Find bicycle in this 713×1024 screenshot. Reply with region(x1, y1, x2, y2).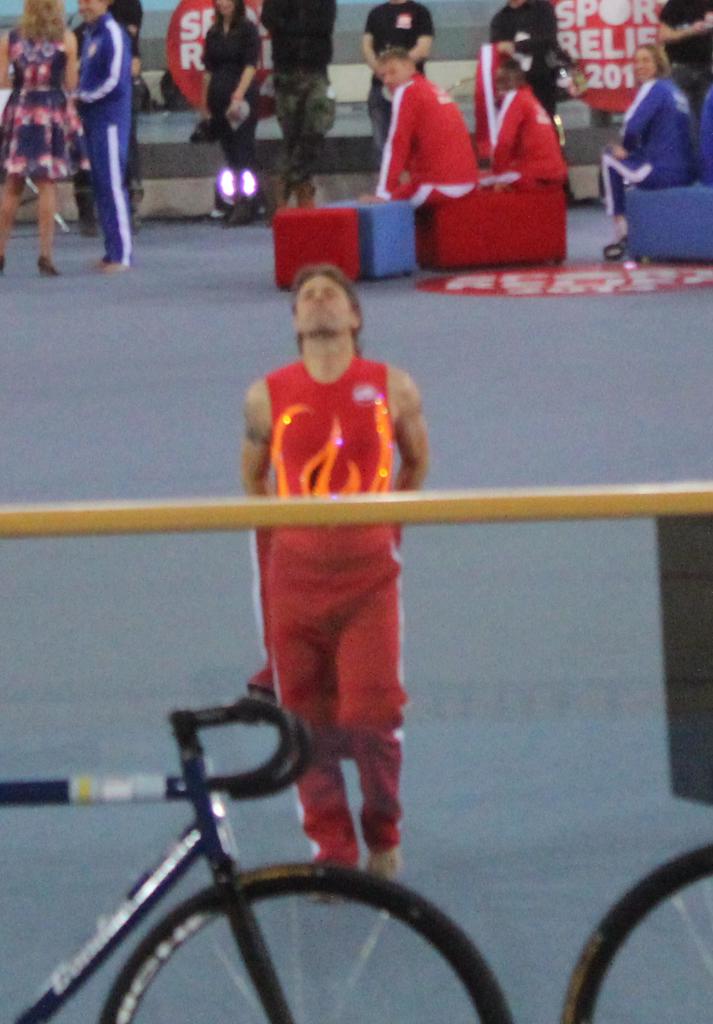
region(552, 837, 712, 1023).
